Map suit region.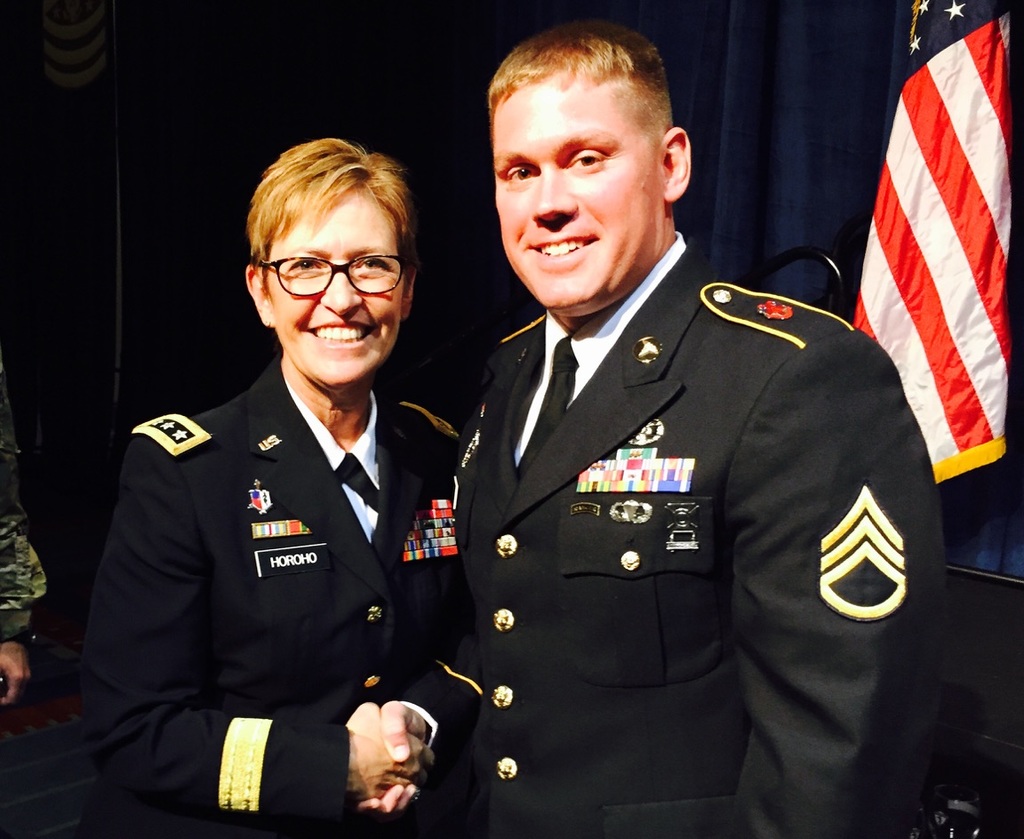
Mapped to <box>414,163,916,783</box>.
